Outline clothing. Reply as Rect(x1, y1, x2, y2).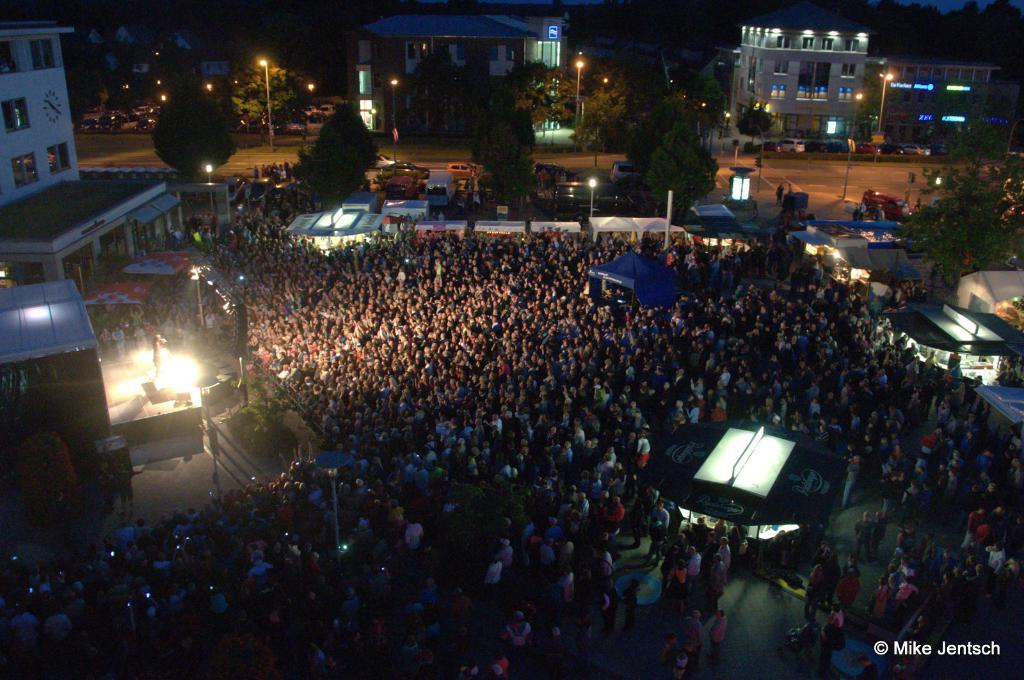
Rect(492, 419, 502, 432).
